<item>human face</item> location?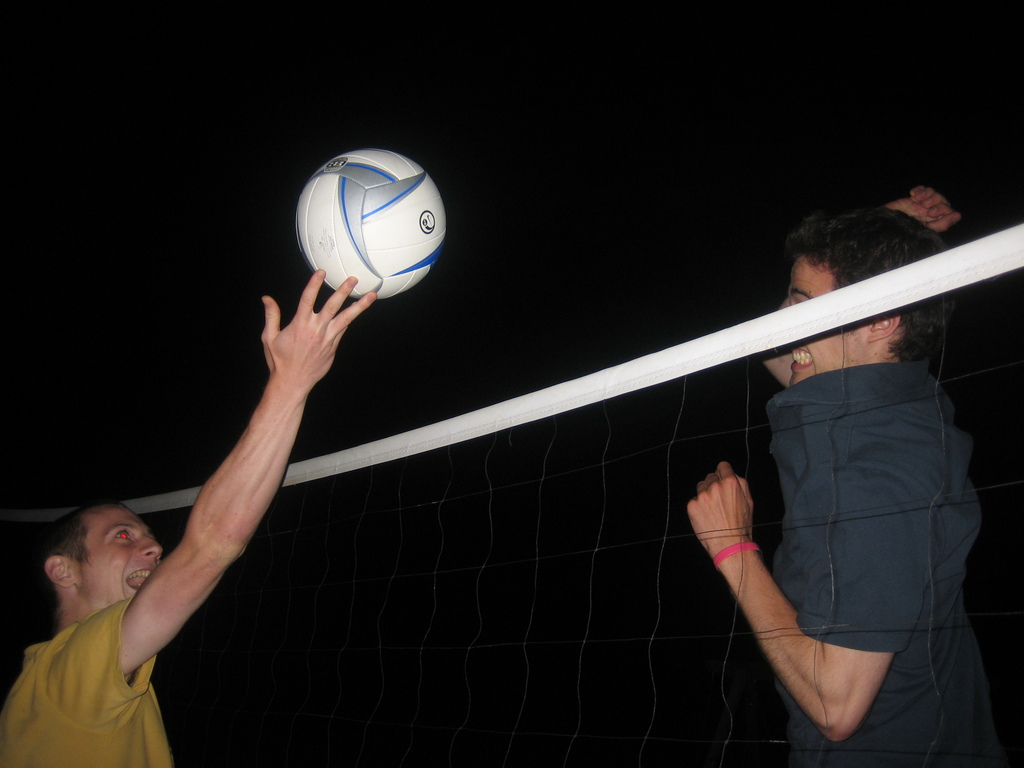
bbox=(74, 499, 172, 608)
